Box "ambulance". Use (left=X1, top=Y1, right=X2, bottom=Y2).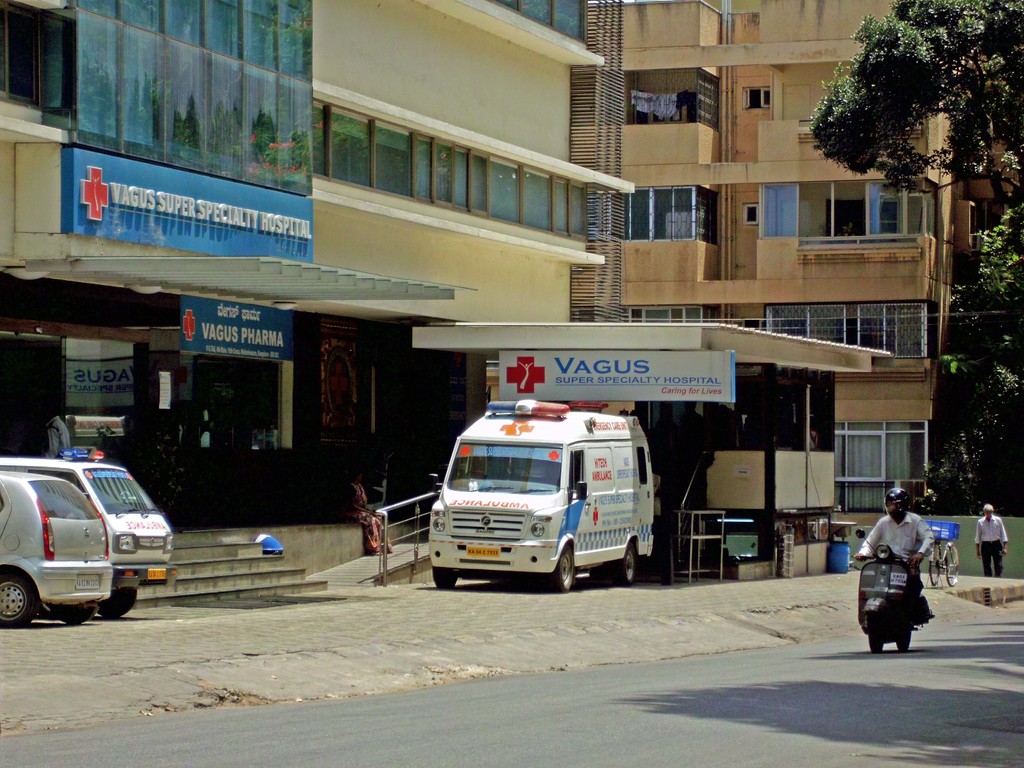
(left=426, top=393, right=657, bottom=591).
